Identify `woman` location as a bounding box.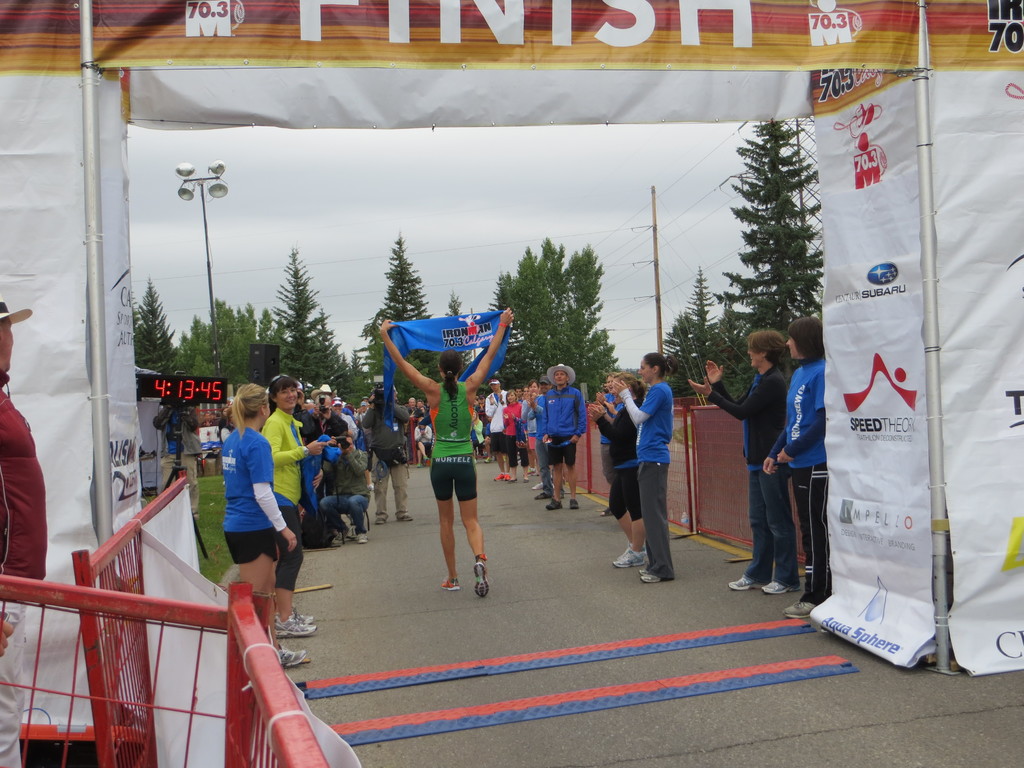
BBox(264, 374, 318, 637).
